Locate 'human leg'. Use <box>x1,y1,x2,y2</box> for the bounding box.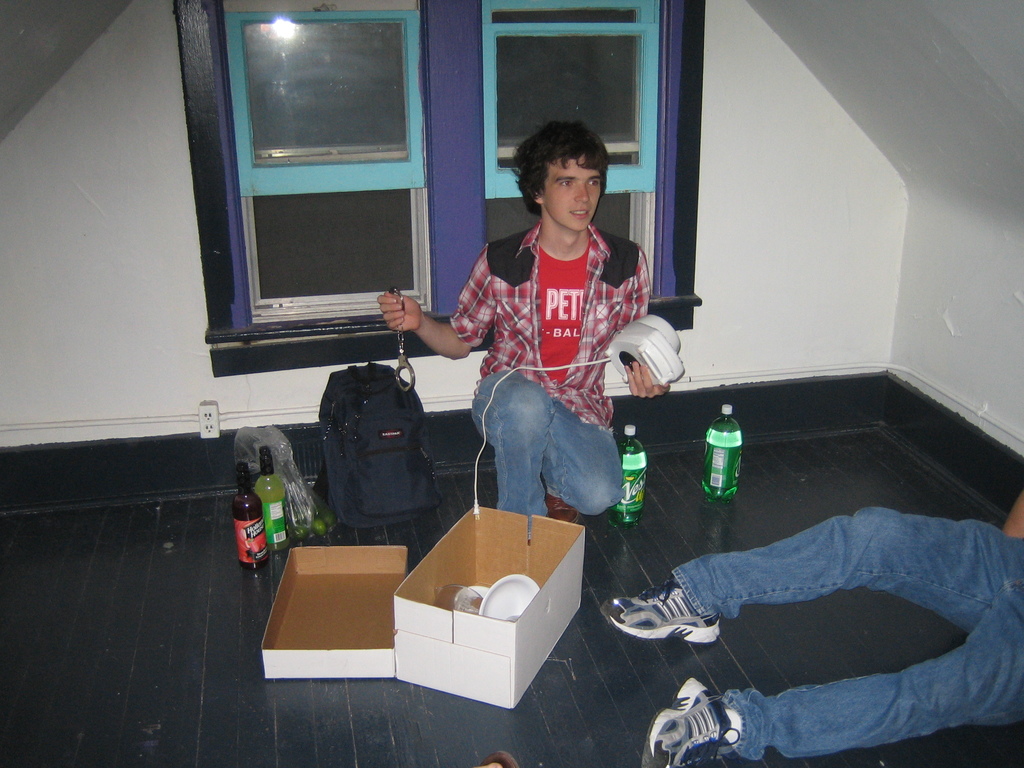
<box>641,594,1023,767</box>.
